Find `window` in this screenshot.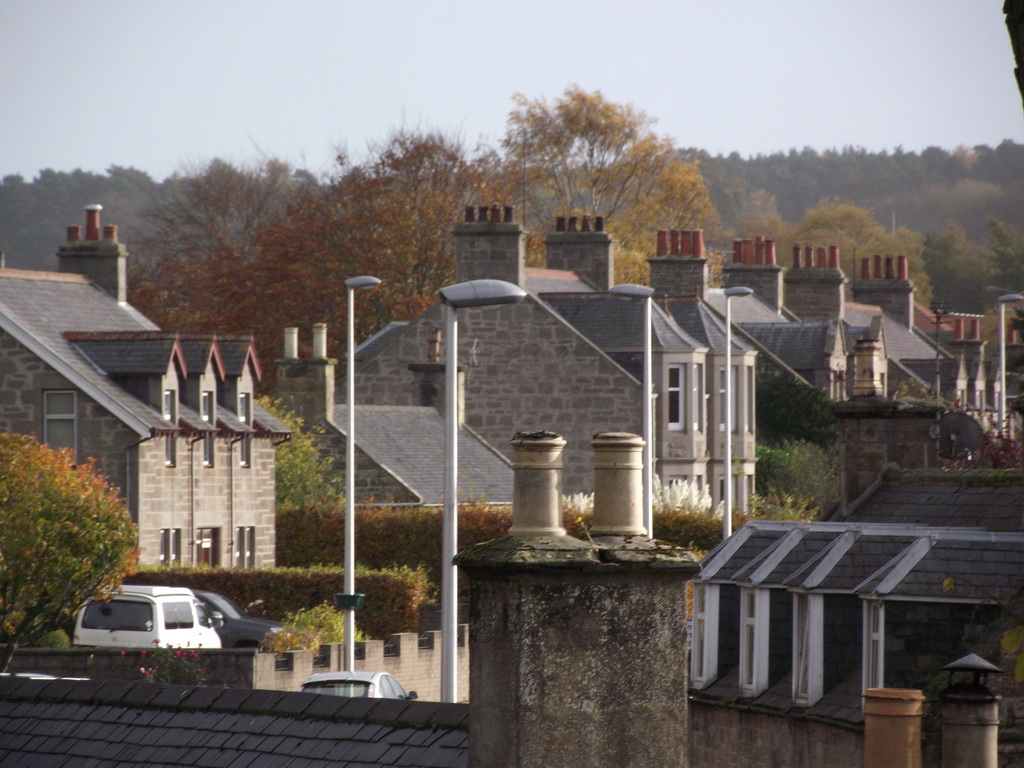
The bounding box for `window` is Rect(161, 523, 188, 565).
